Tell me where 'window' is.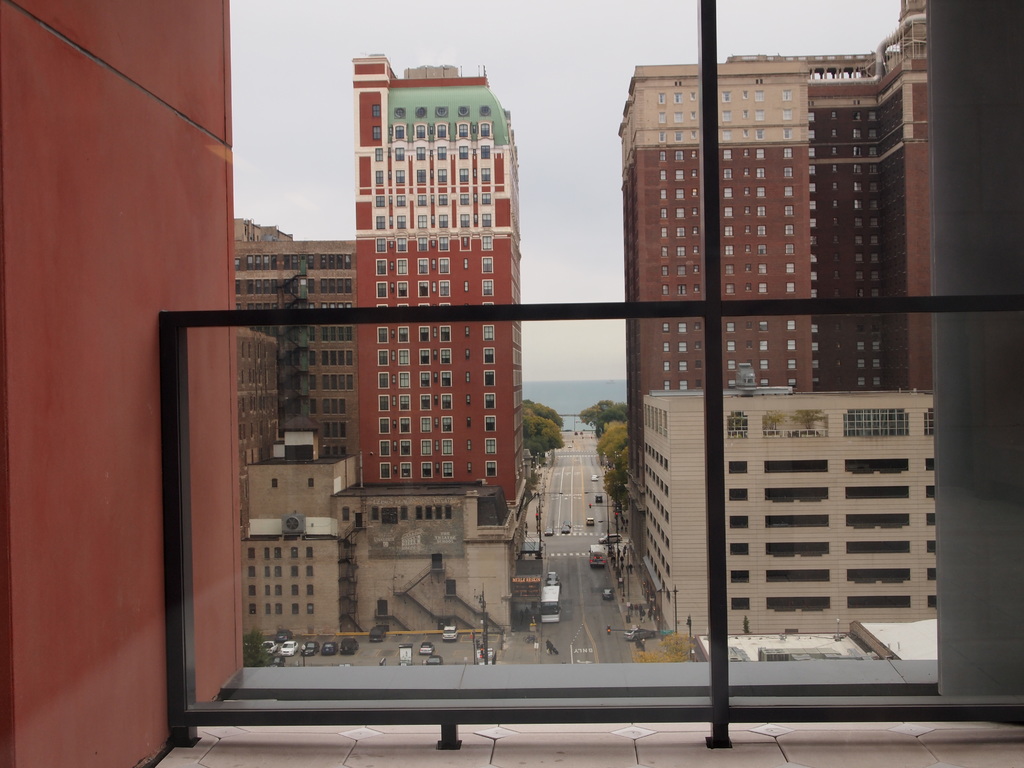
'window' is at bbox(784, 147, 792, 157).
